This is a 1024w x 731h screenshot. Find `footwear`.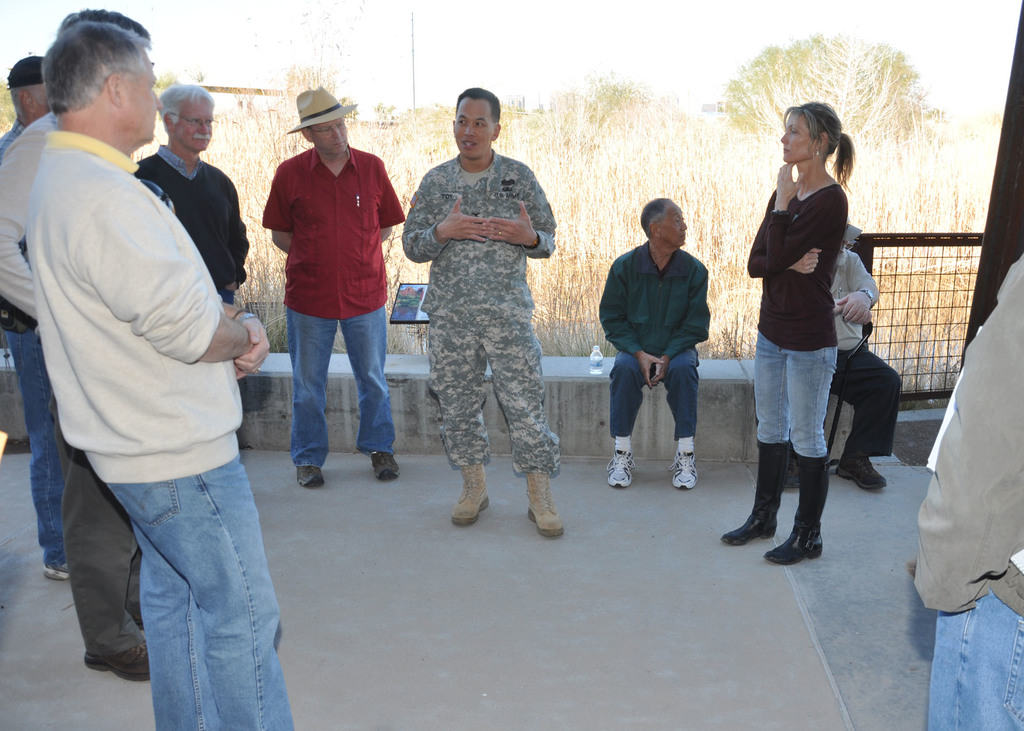
Bounding box: l=761, t=525, r=825, b=566.
